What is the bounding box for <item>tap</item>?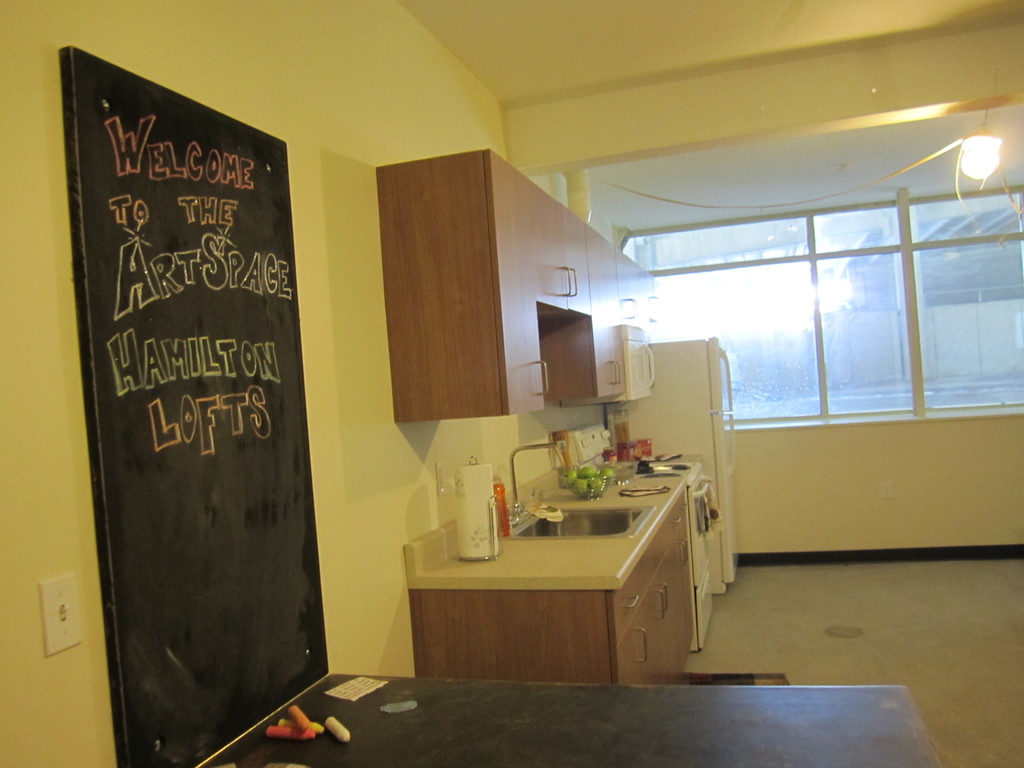
pyautogui.locateOnScreen(508, 435, 565, 515).
